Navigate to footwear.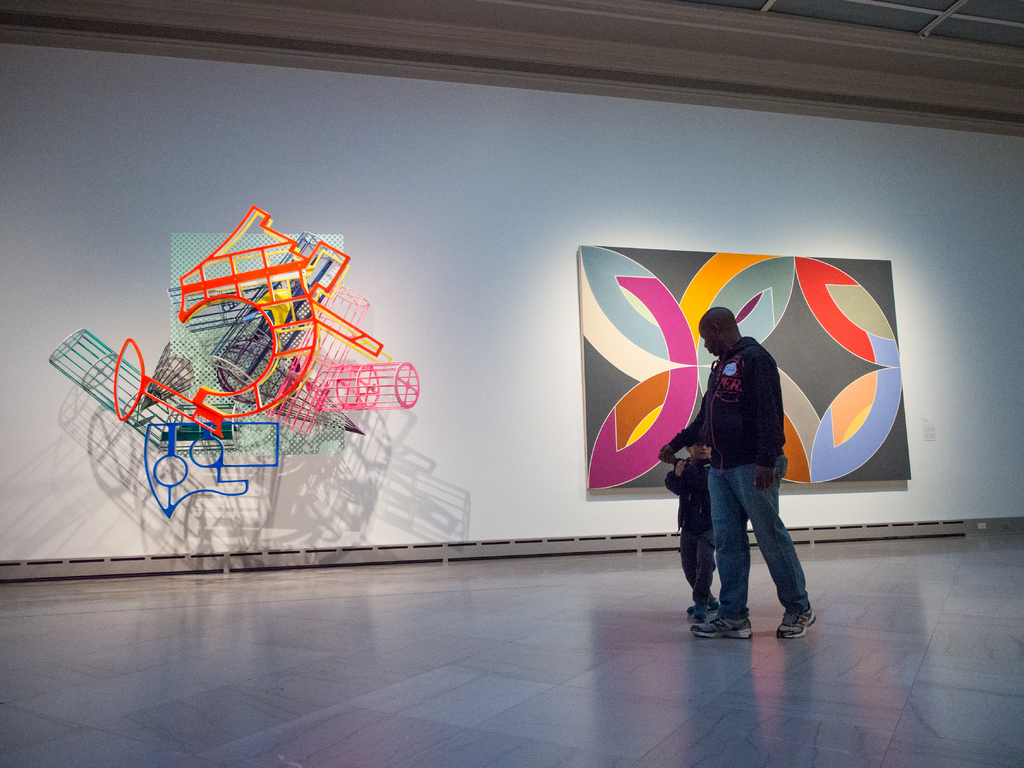
Navigation target: locate(685, 617, 749, 636).
